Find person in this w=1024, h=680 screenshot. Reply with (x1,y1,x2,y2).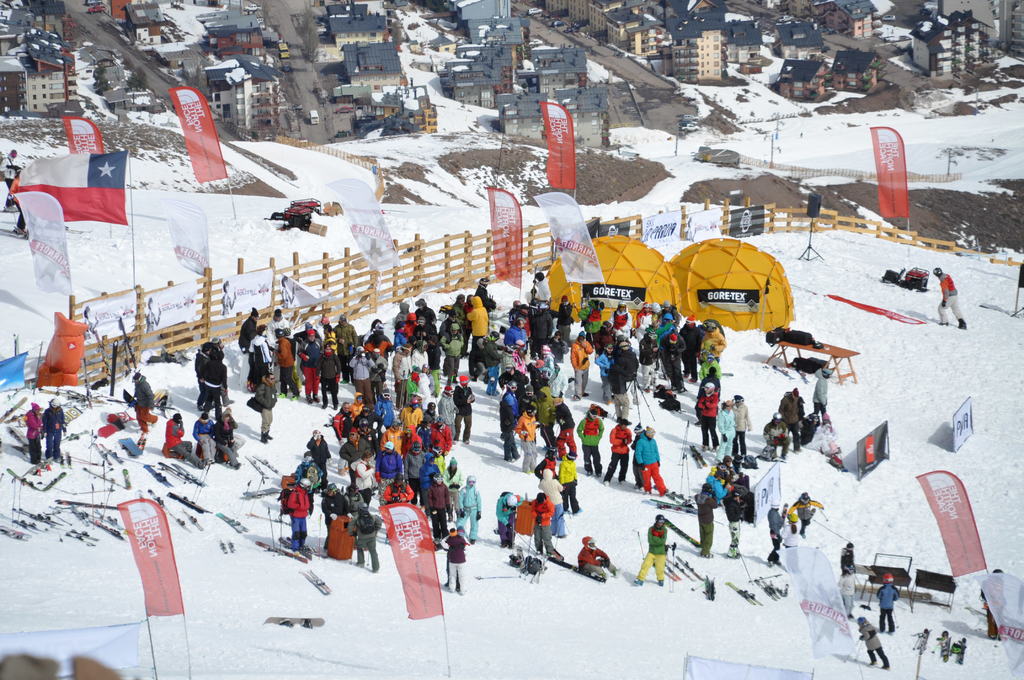
(572,330,593,403).
